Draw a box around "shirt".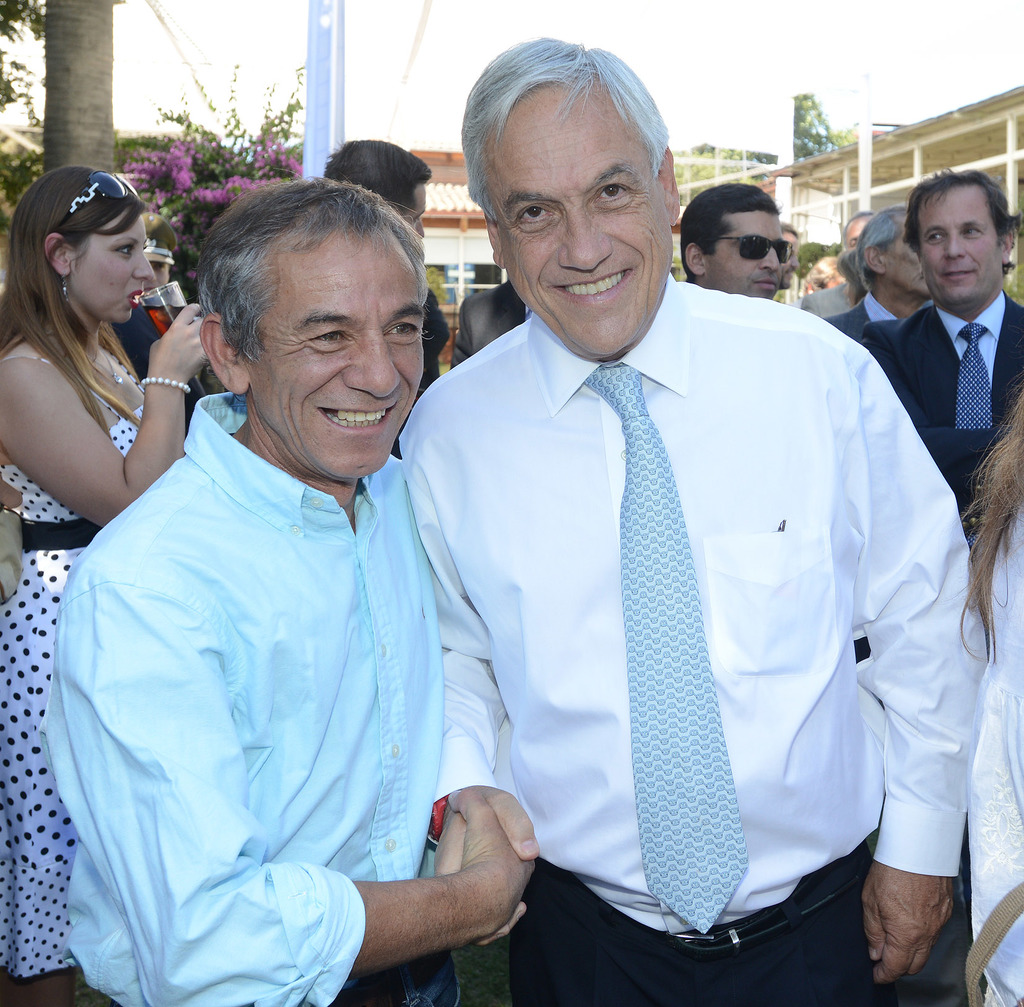
[364,291,948,942].
